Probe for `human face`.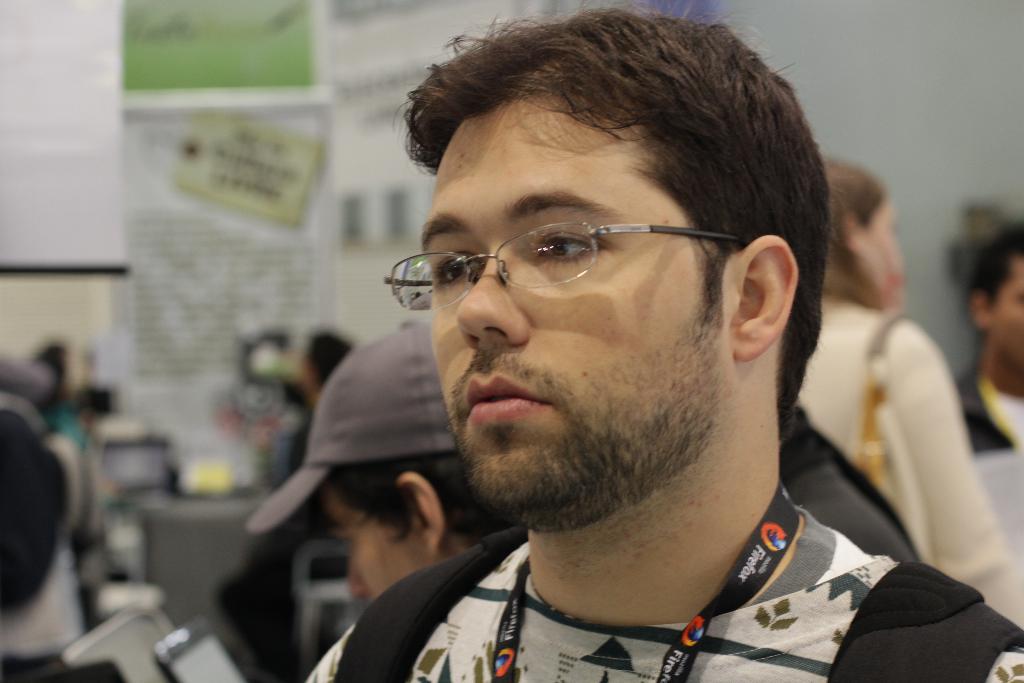
Probe result: 420,115,726,511.
